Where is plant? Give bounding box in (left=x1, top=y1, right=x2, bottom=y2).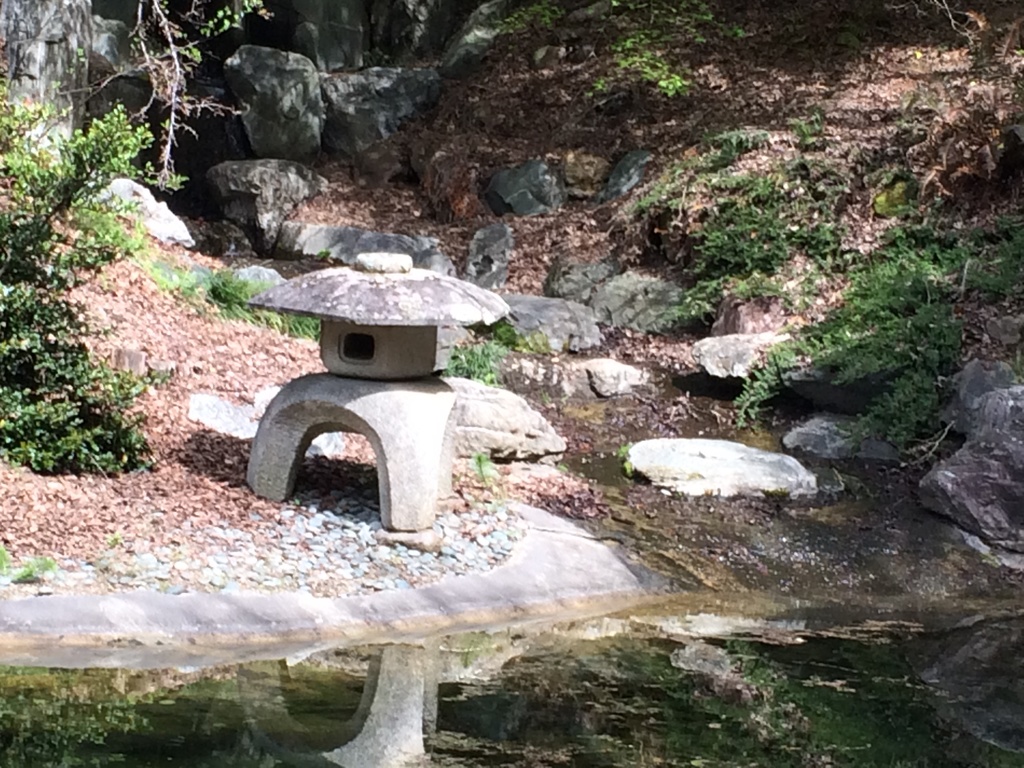
(left=616, top=442, right=641, bottom=479).
